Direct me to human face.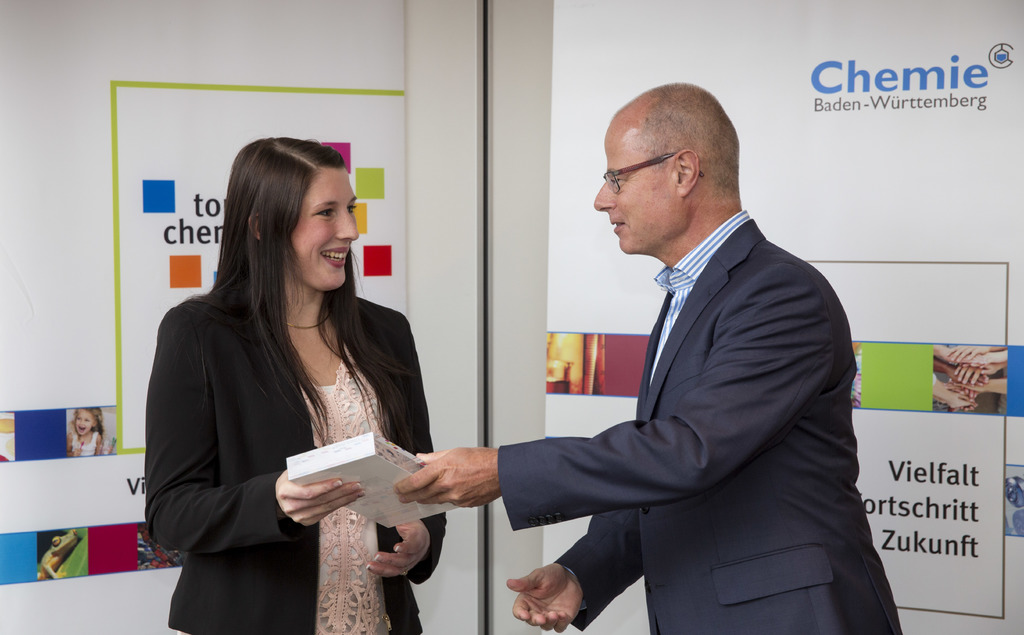
Direction: BBox(593, 119, 669, 254).
